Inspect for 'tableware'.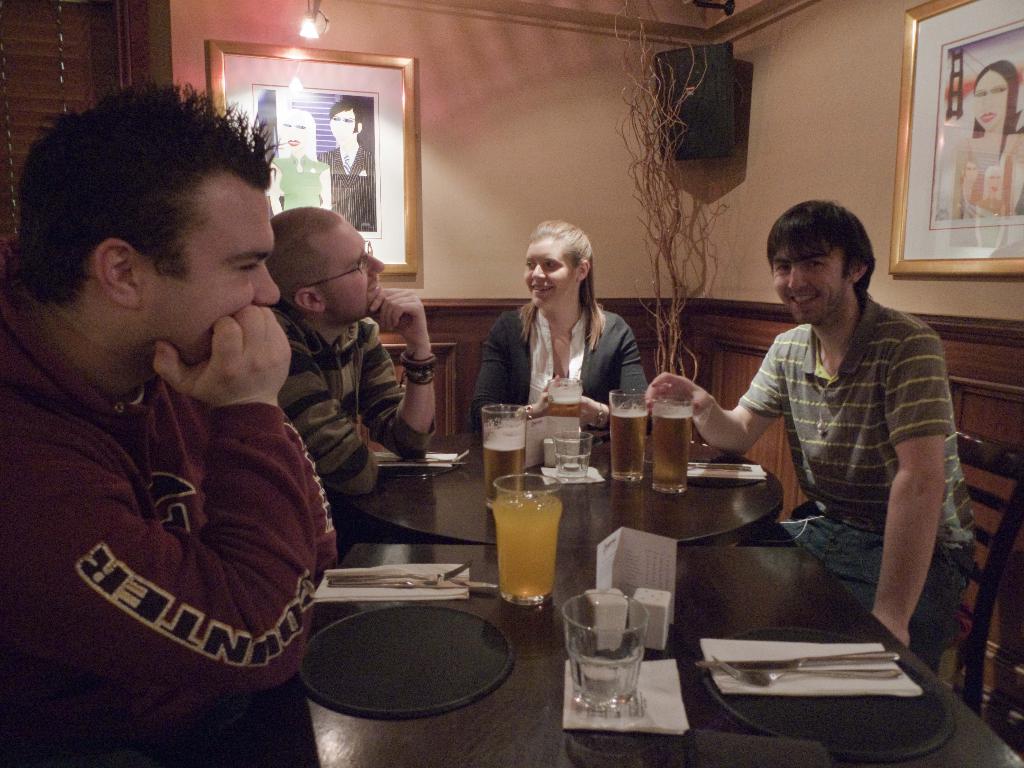
Inspection: [382,466,461,481].
